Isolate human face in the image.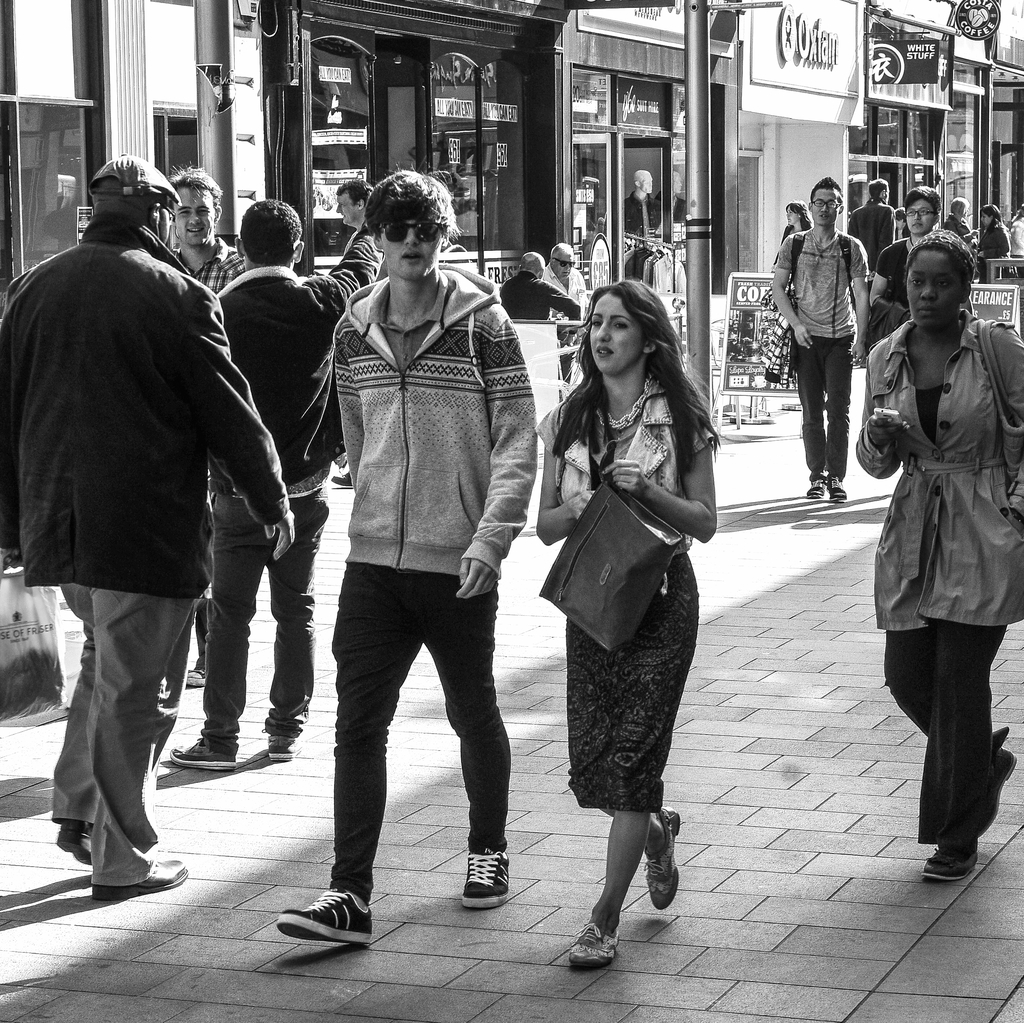
Isolated region: [908, 250, 963, 326].
